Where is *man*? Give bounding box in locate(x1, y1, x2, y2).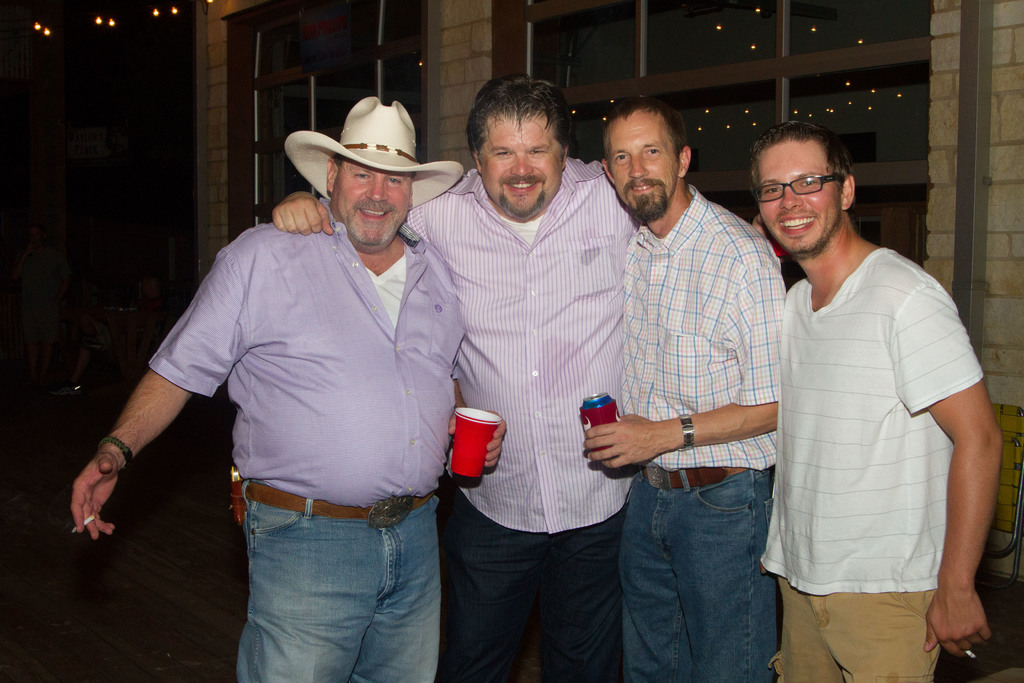
locate(274, 69, 648, 682).
